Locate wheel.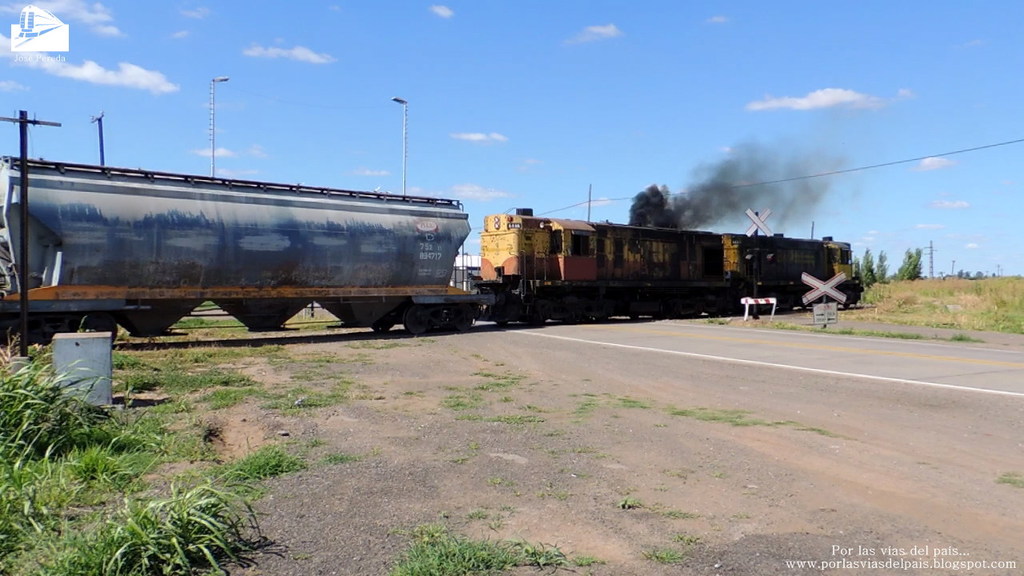
Bounding box: 402/302/433/336.
